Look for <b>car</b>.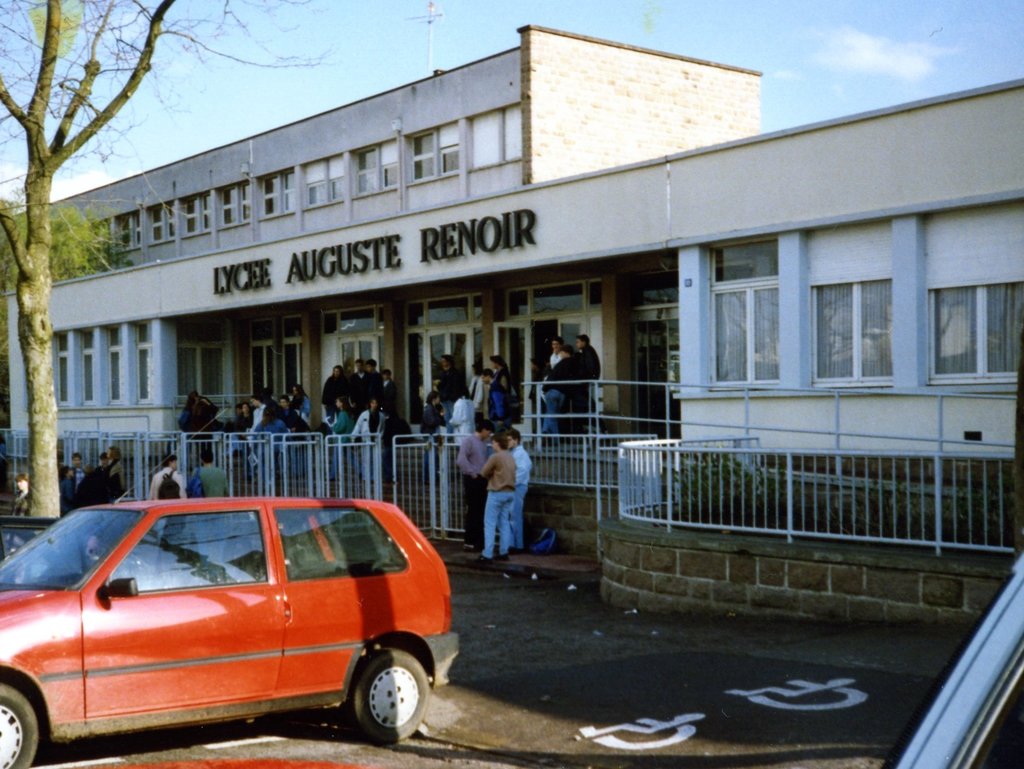
Found: {"left": 3, "top": 492, "right": 456, "bottom": 761}.
